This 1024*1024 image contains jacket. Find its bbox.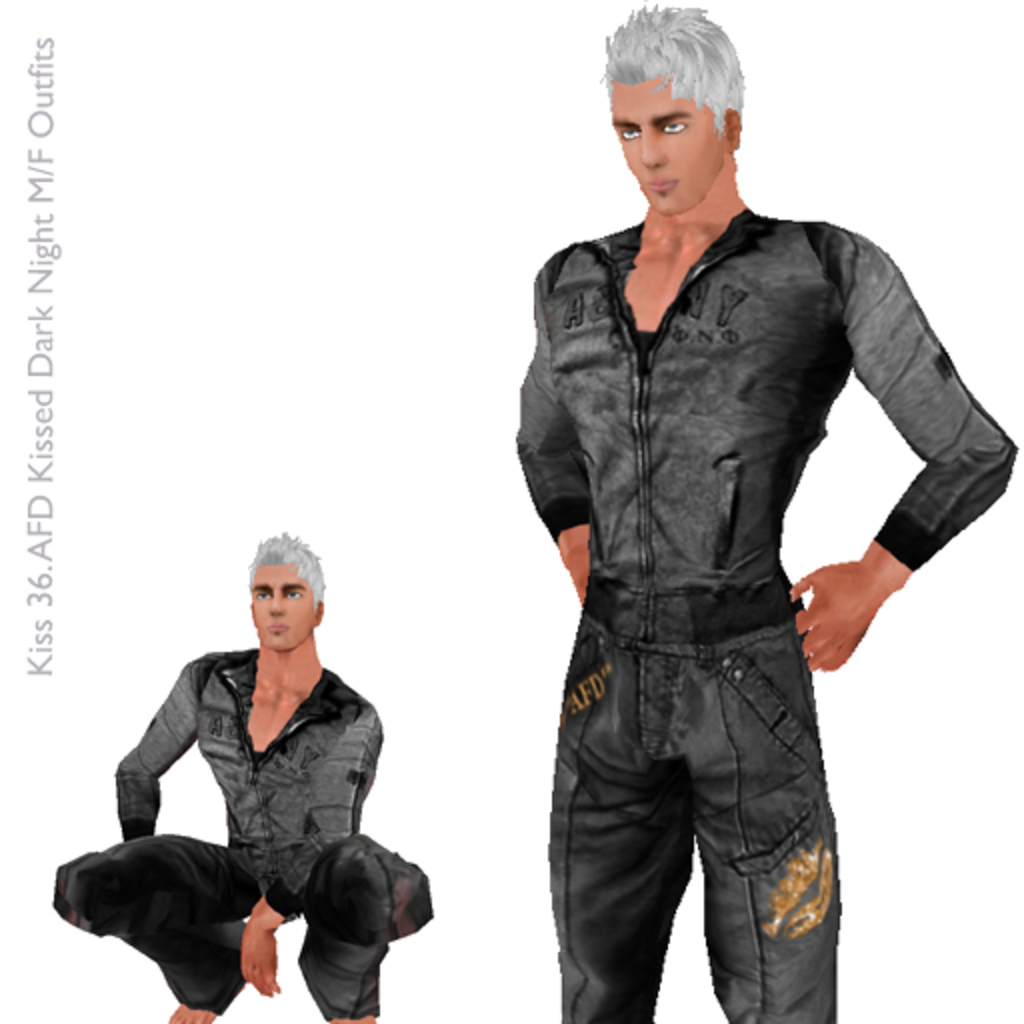
(104,622,400,904).
